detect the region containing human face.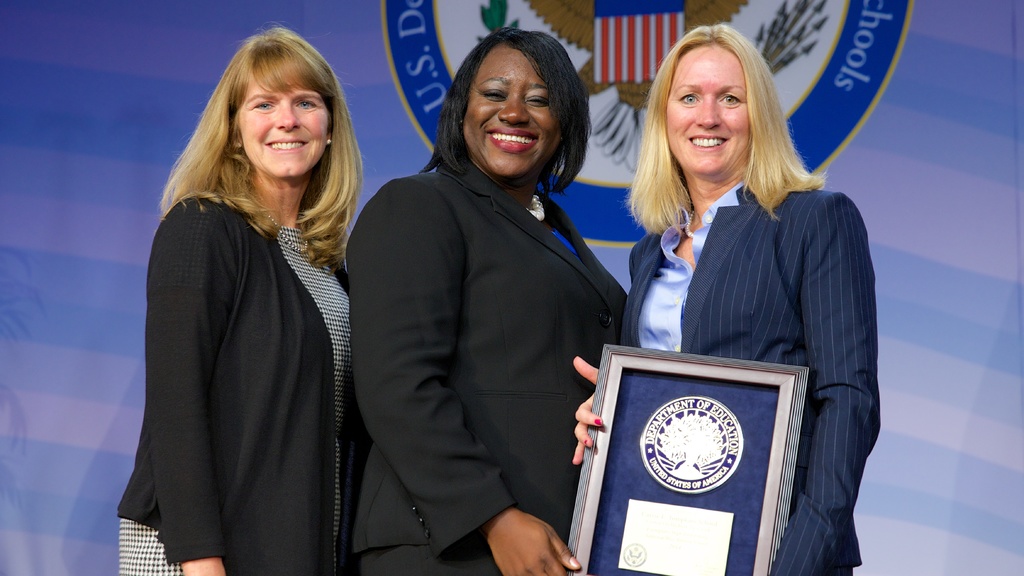
select_region(456, 33, 556, 175).
